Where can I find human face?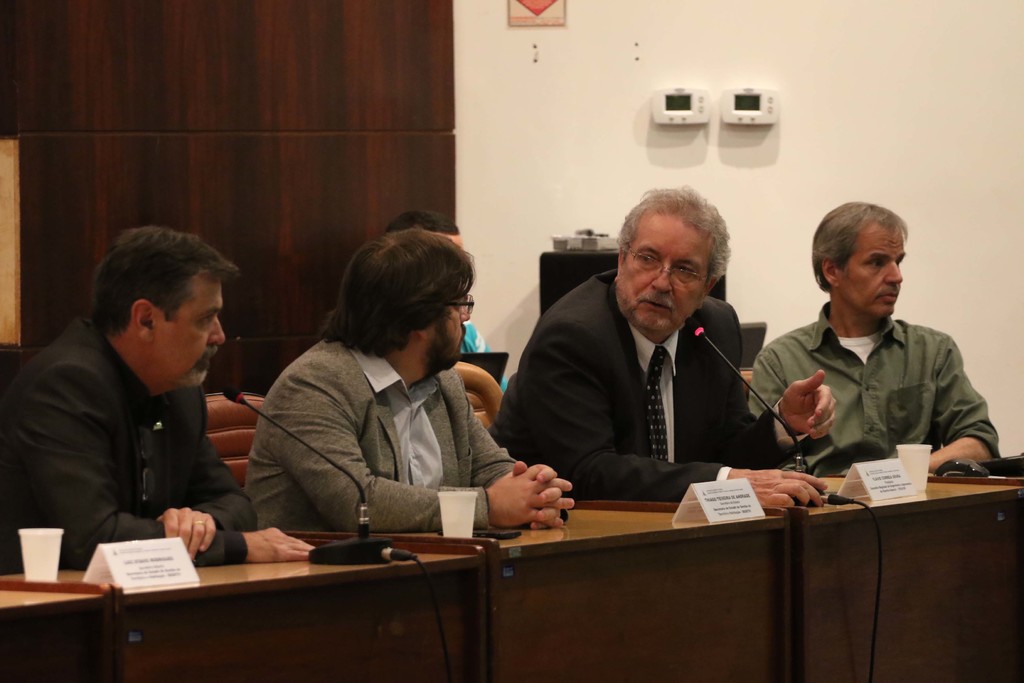
You can find it at bbox(620, 211, 716, 327).
